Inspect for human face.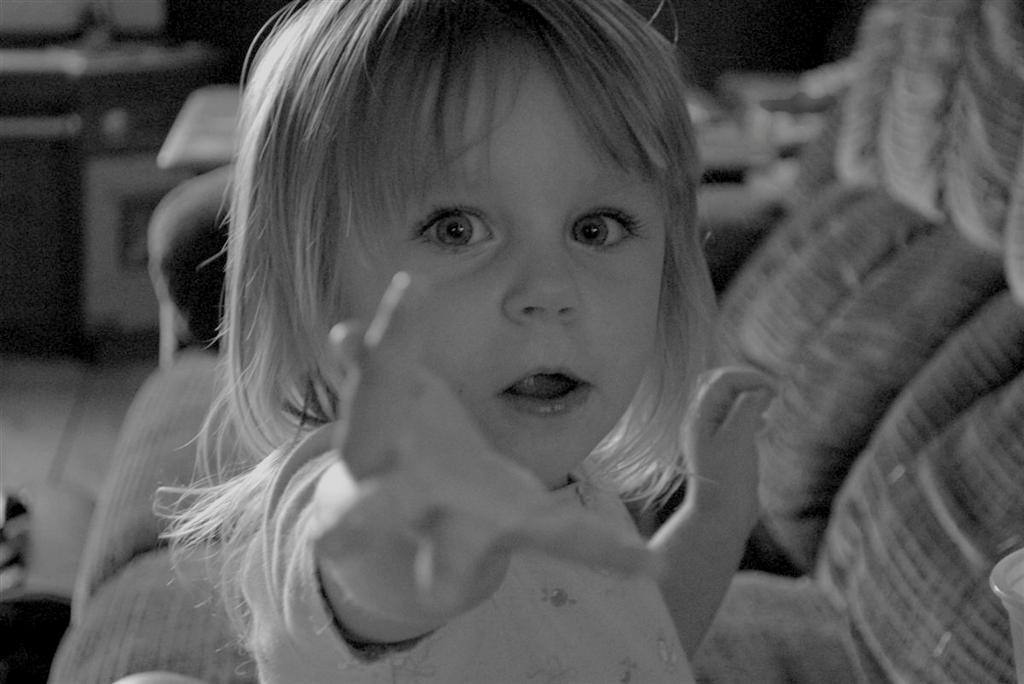
Inspection: 344 42 671 478.
